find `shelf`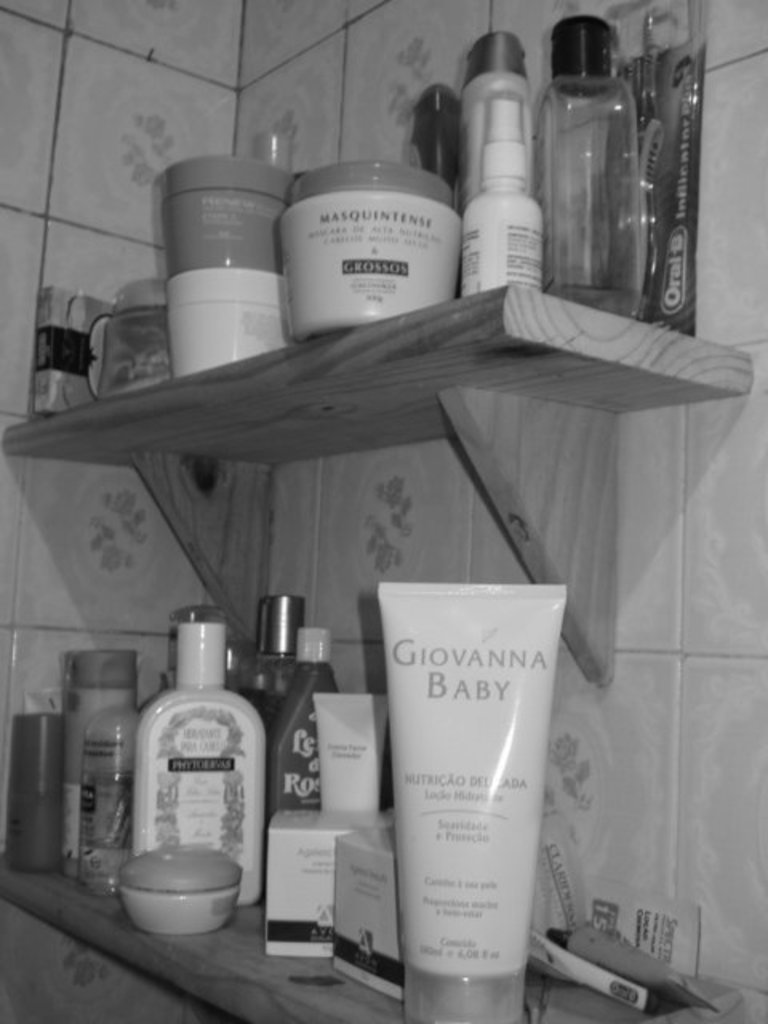
Rect(0, 848, 766, 1022)
